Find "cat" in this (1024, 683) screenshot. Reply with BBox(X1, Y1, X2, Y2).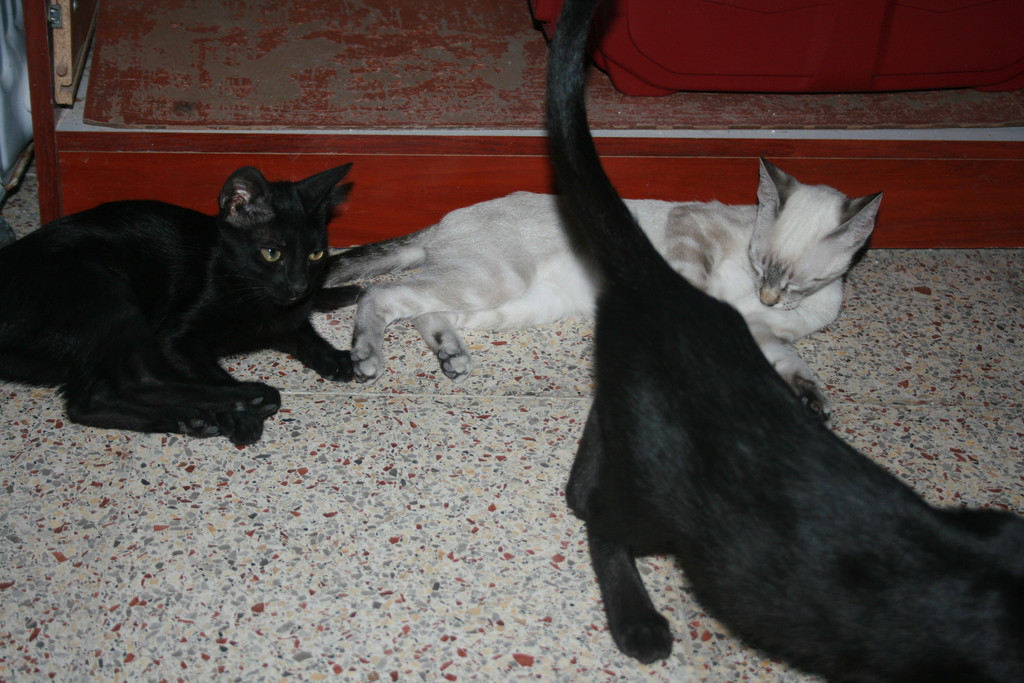
BBox(0, 161, 361, 453).
